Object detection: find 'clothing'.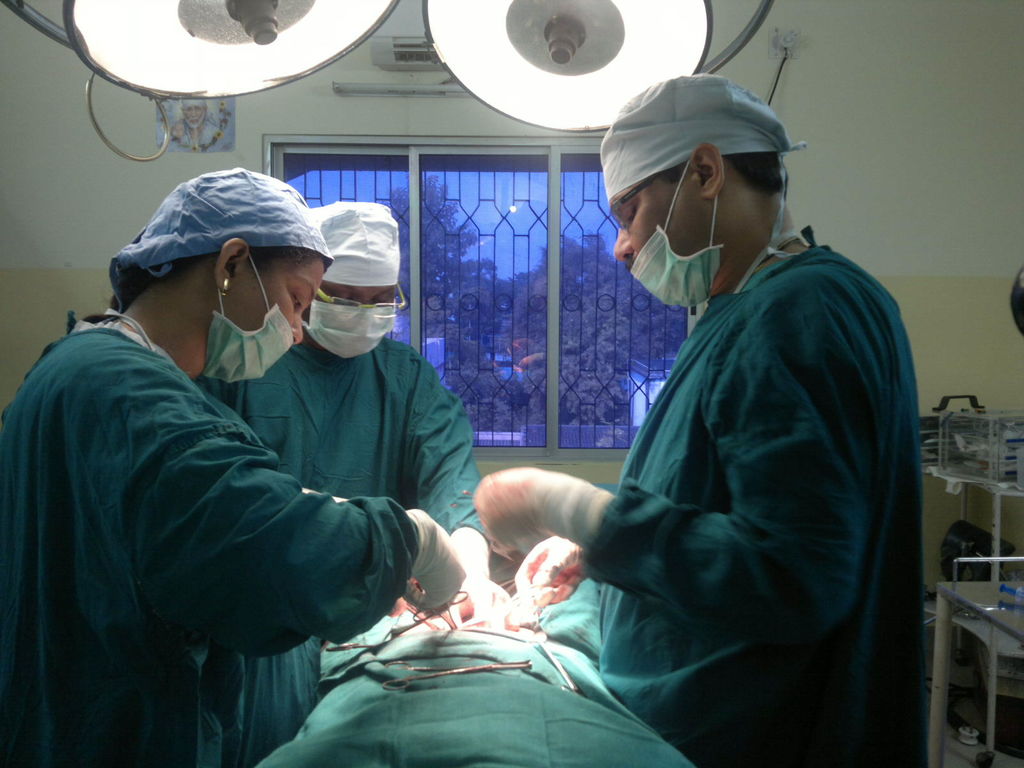
{"left": 0, "top": 312, "right": 388, "bottom": 767}.
